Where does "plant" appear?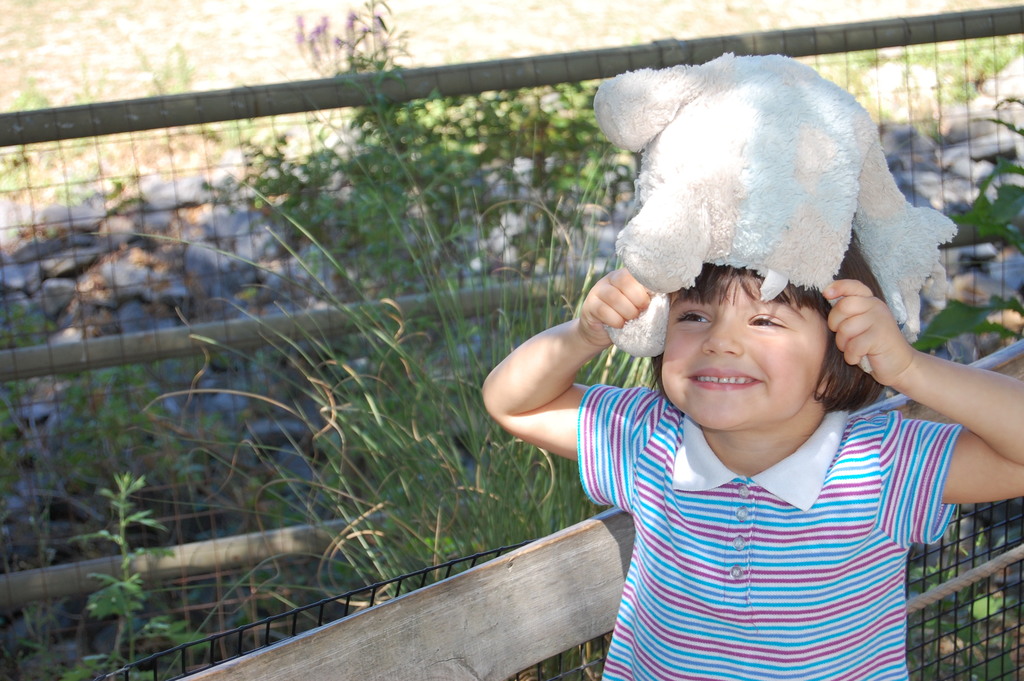
Appears at 9, 81, 155, 261.
